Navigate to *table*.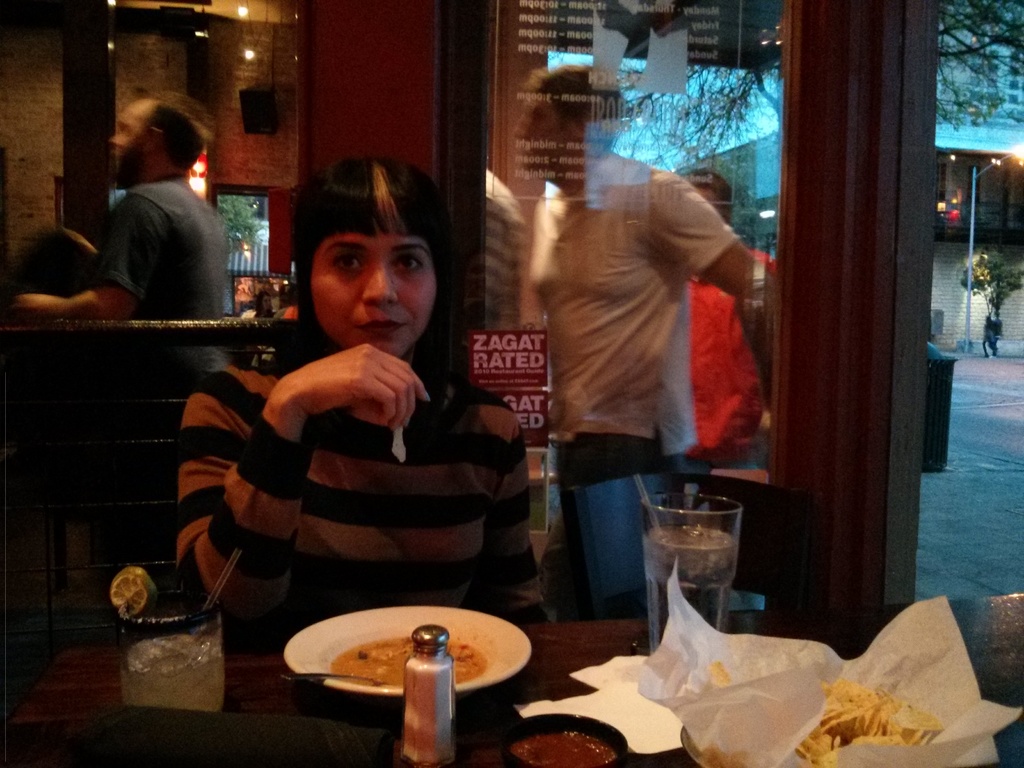
Navigation target: <region>247, 561, 625, 759</region>.
